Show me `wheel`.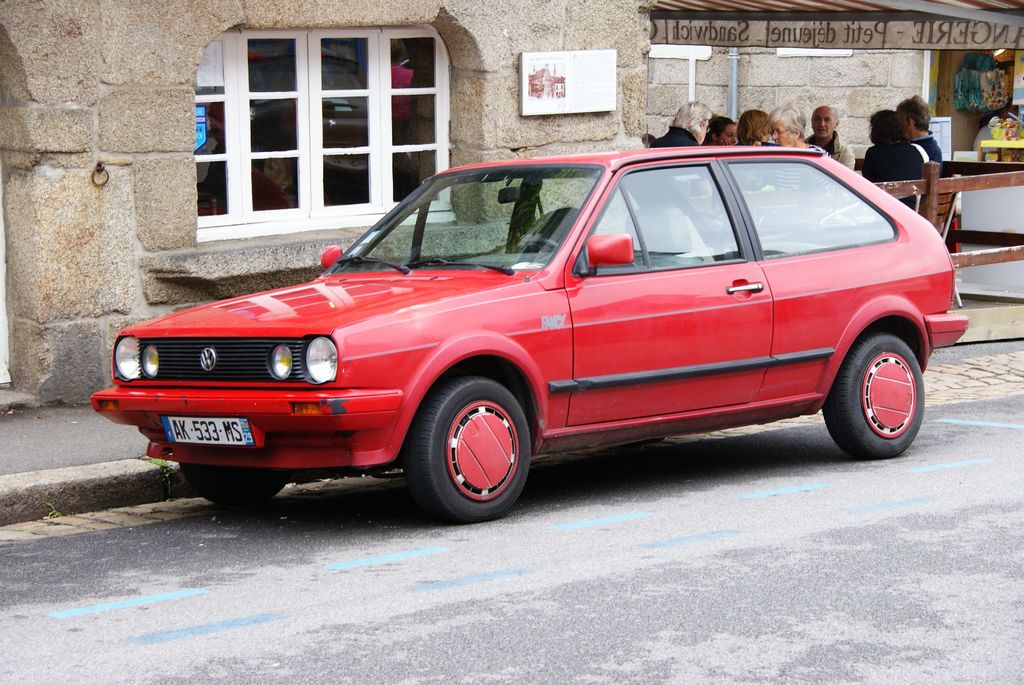
`wheel` is here: crop(180, 458, 285, 510).
